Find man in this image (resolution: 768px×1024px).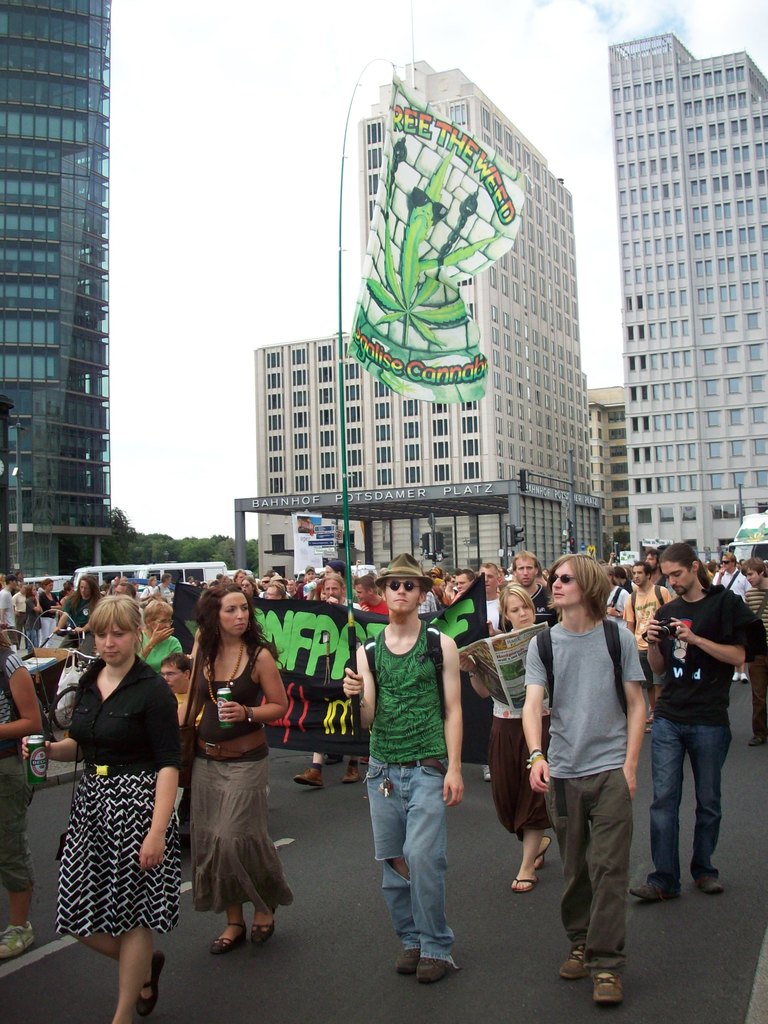
x1=708, y1=552, x2=754, y2=687.
